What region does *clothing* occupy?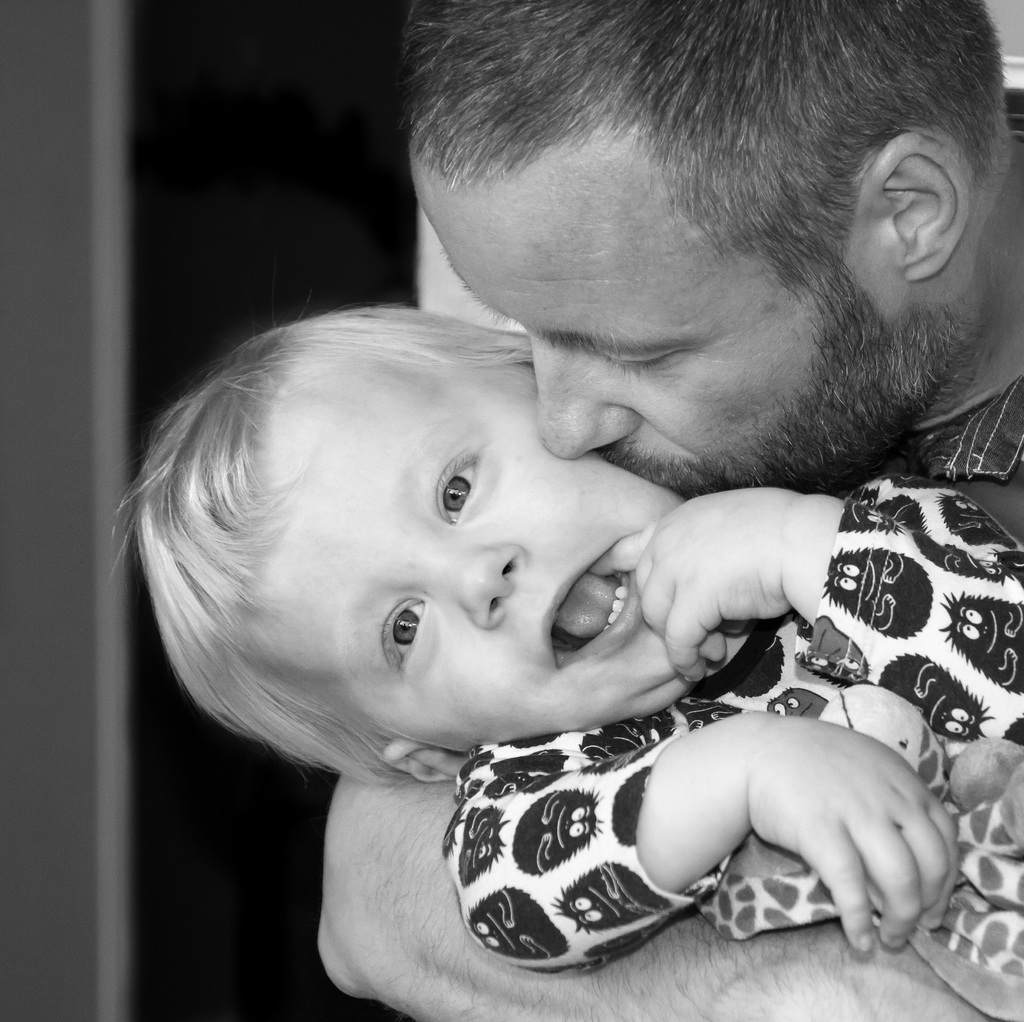
(353, 498, 986, 959).
